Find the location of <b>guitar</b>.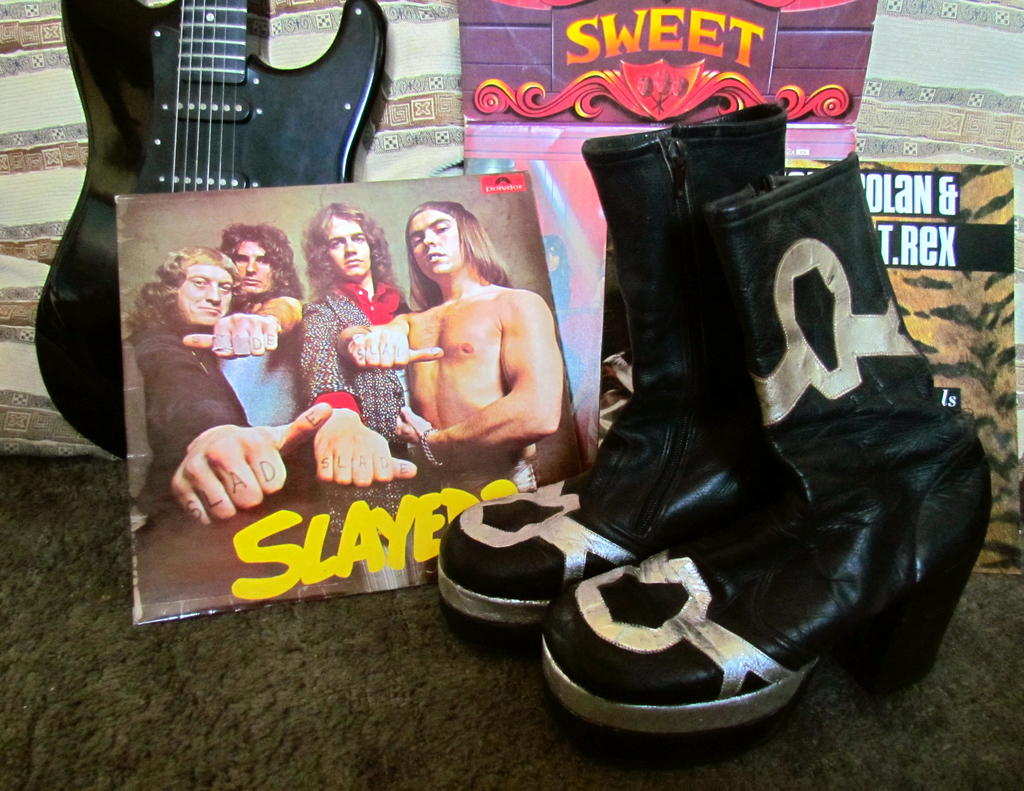
Location: (28,0,390,462).
